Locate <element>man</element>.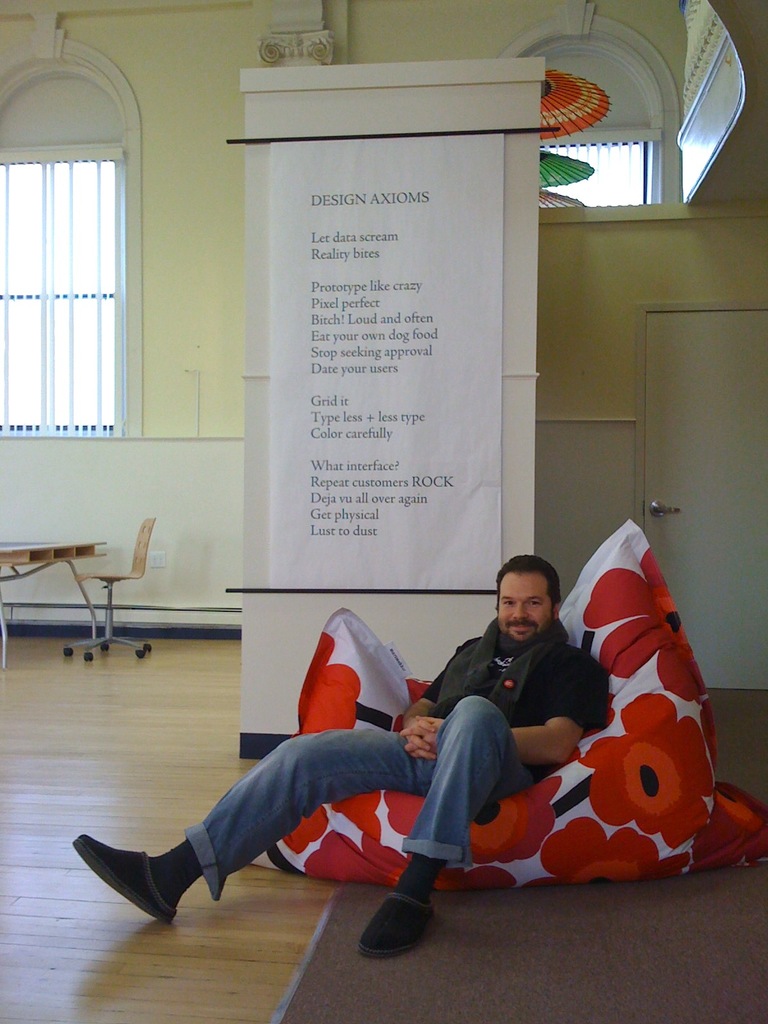
Bounding box: <box>136,591,682,923</box>.
